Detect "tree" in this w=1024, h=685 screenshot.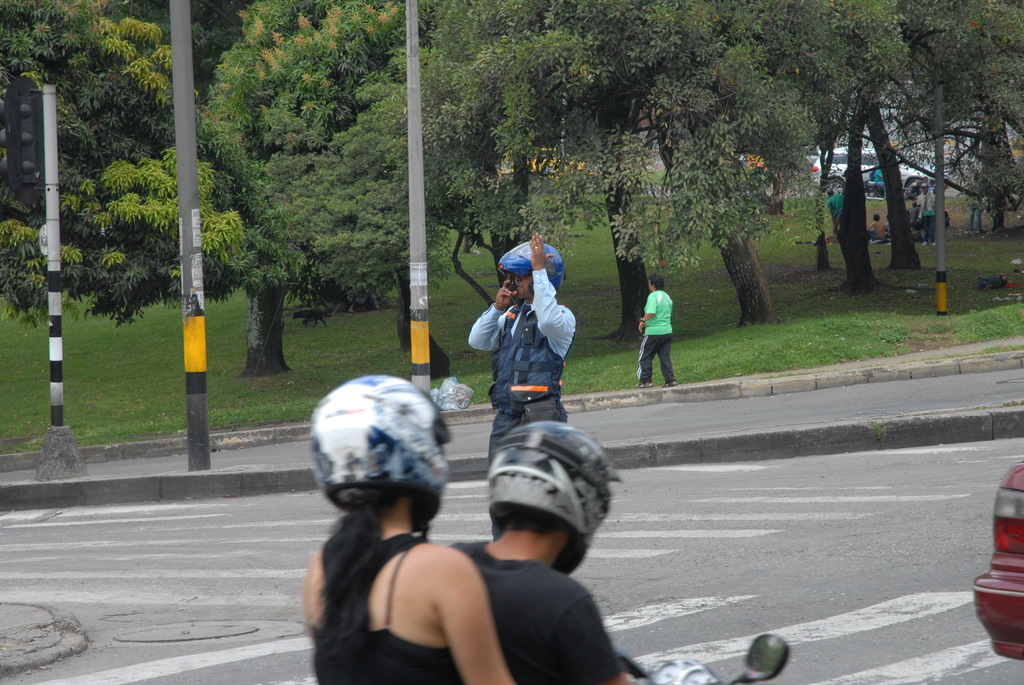
Detection: x1=202, y1=0, x2=413, y2=377.
